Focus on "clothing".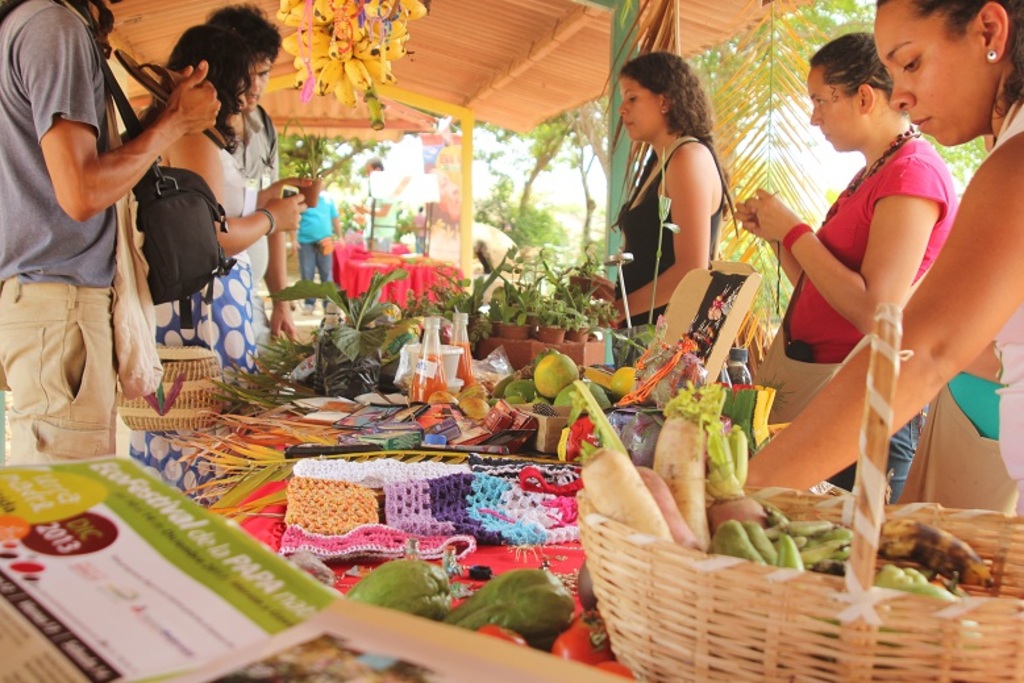
Focused at (x1=203, y1=147, x2=242, y2=254).
